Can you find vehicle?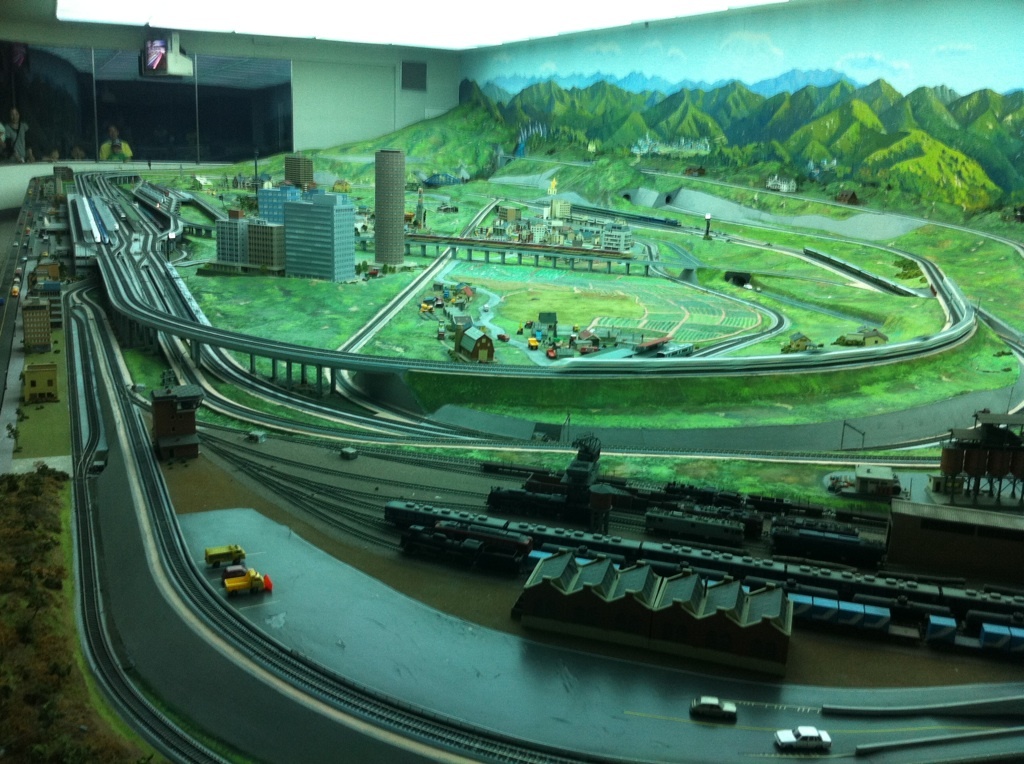
Yes, bounding box: left=227, top=562, right=268, bottom=595.
